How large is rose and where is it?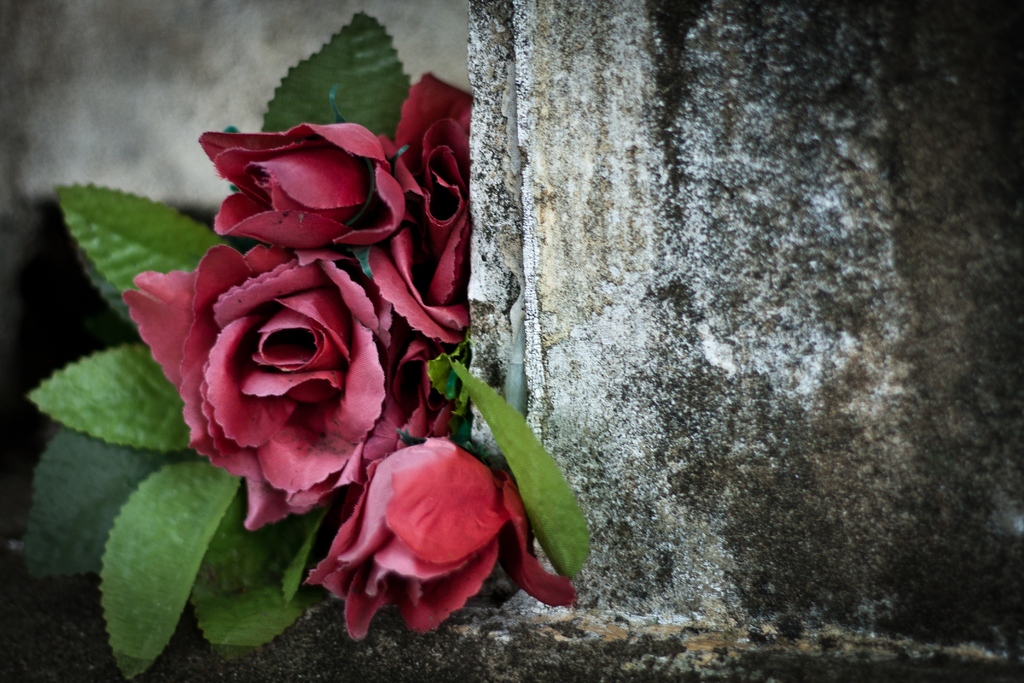
Bounding box: 362:311:463:465.
